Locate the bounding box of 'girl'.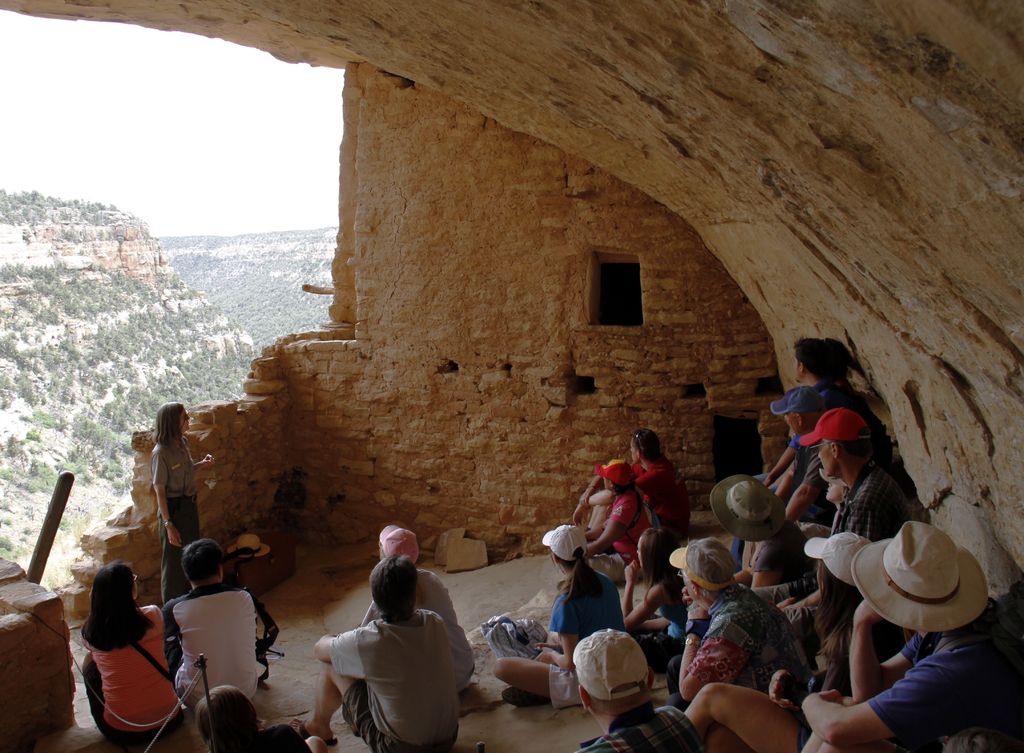
Bounding box: bbox(492, 521, 626, 708).
